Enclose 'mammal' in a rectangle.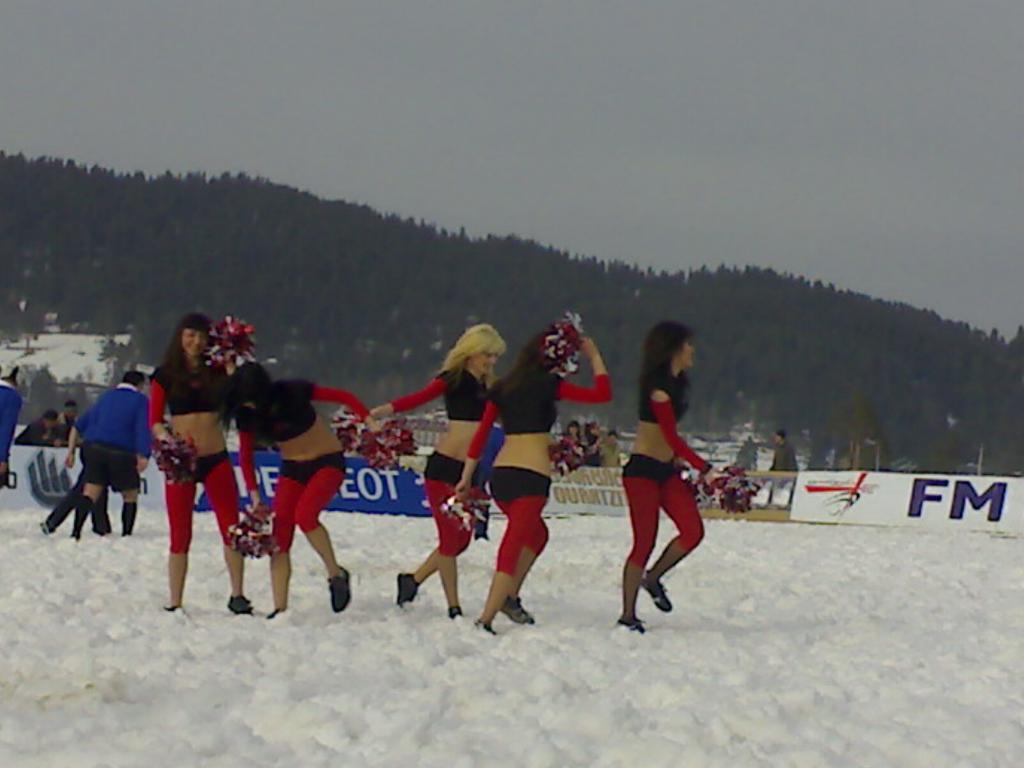
{"left": 0, "top": 360, "right": 24, "bottom": 500}.
